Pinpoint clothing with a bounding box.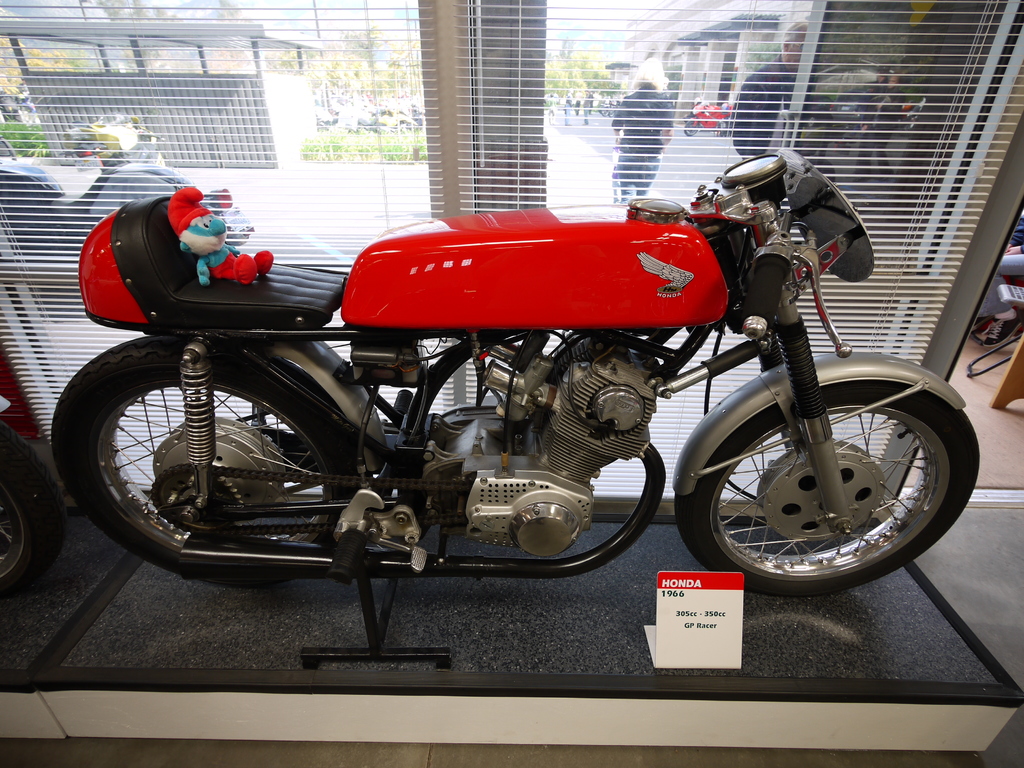
rect(612, 84, 671, 209).
